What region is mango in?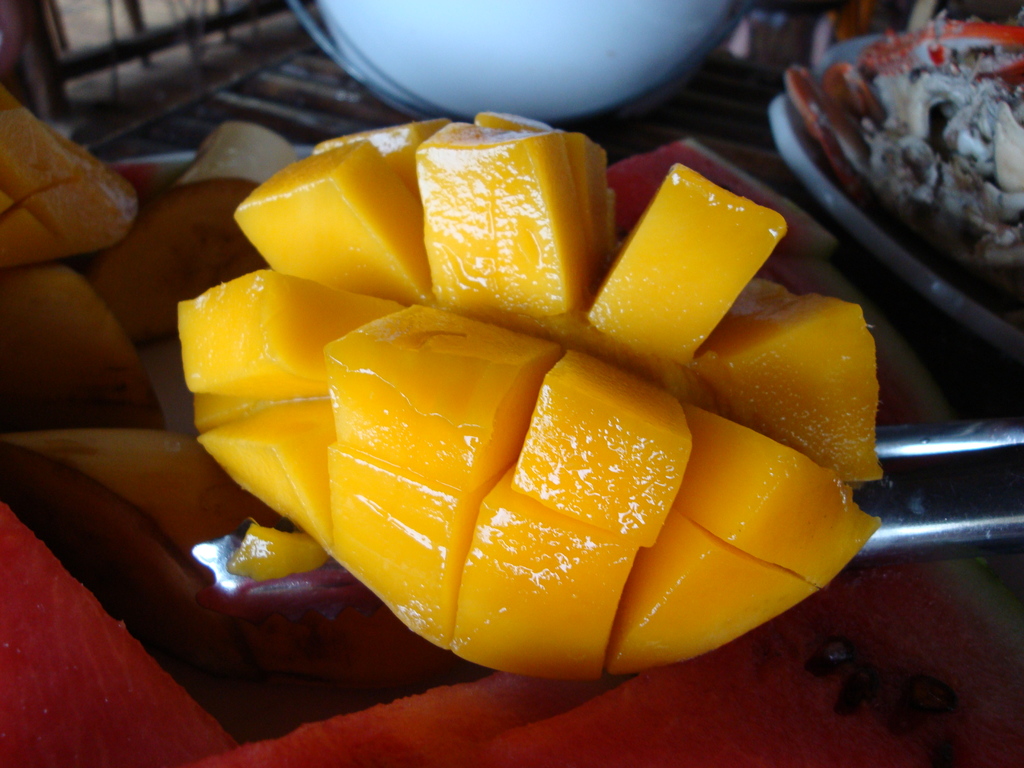
select_region(509, 342, 694, 548).
